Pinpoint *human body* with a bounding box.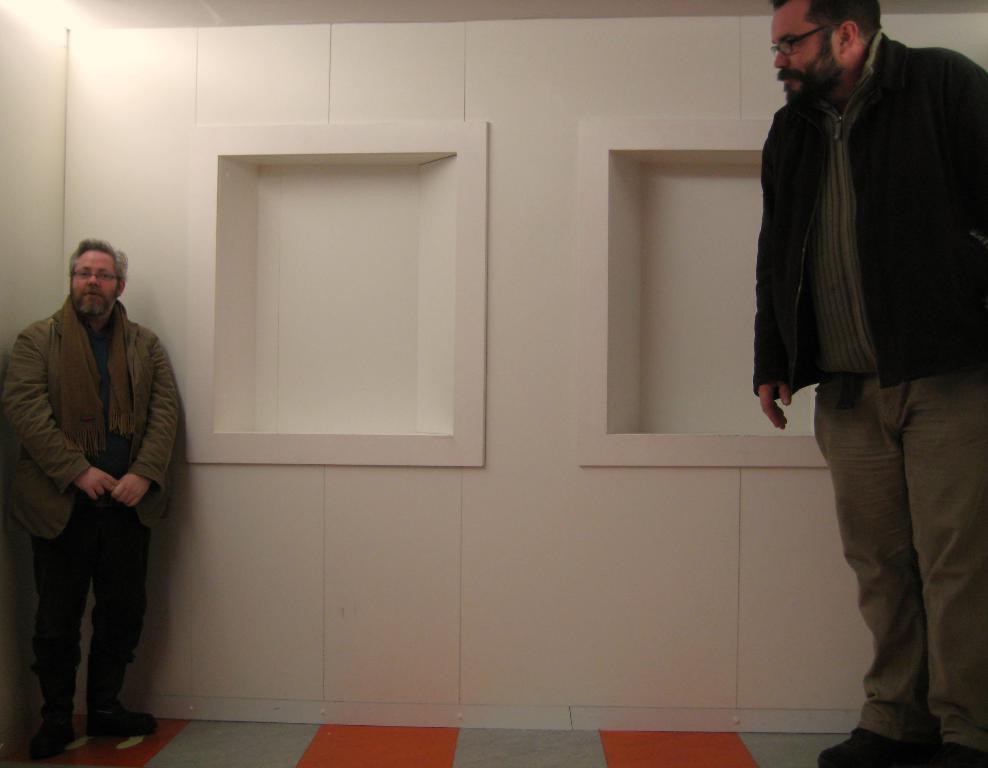
bbox(767, 4, 953, 684).
